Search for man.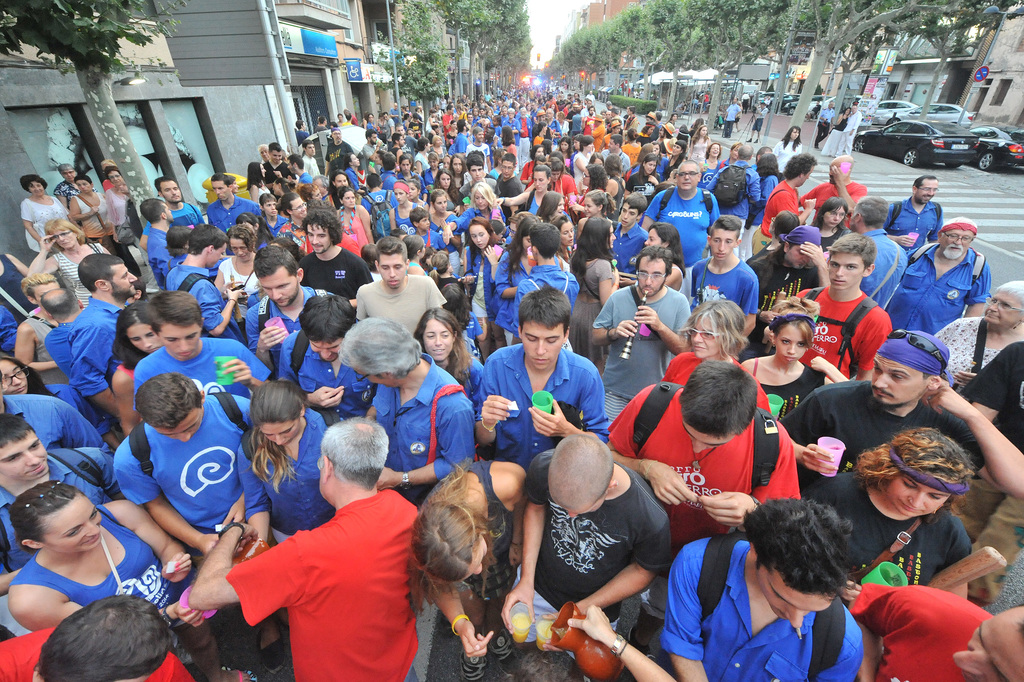
Found at pyautogui.locateOnScreen(829, 105, 861, 158).
